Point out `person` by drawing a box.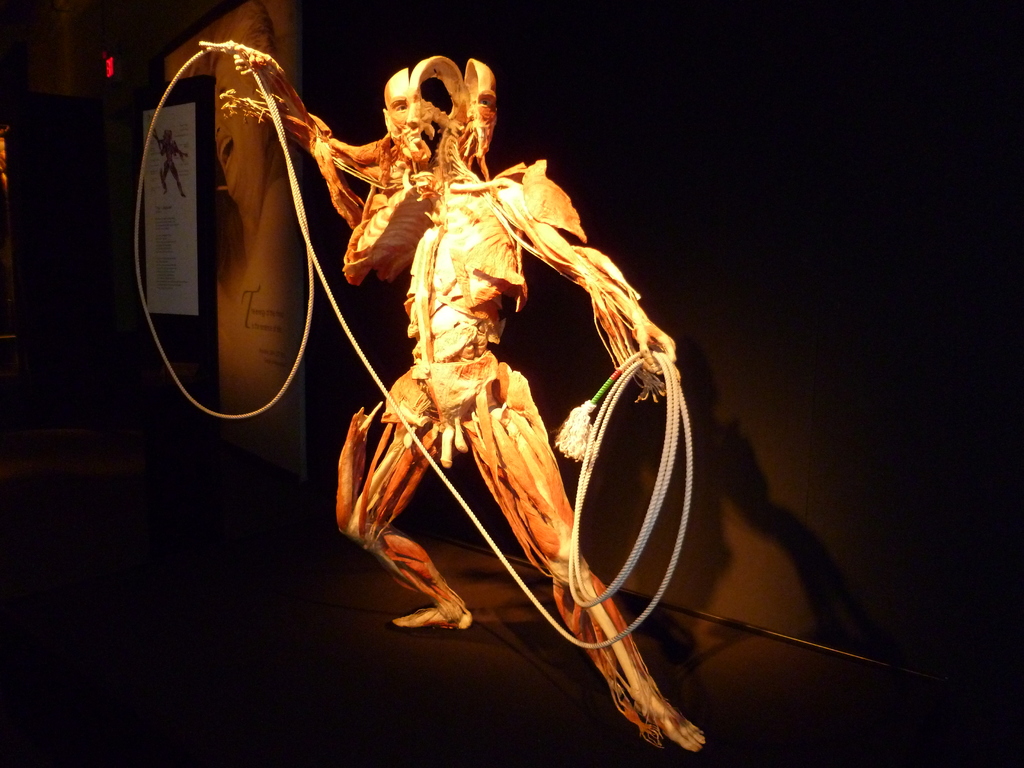
l=238, t=30, r=692, b=756.
